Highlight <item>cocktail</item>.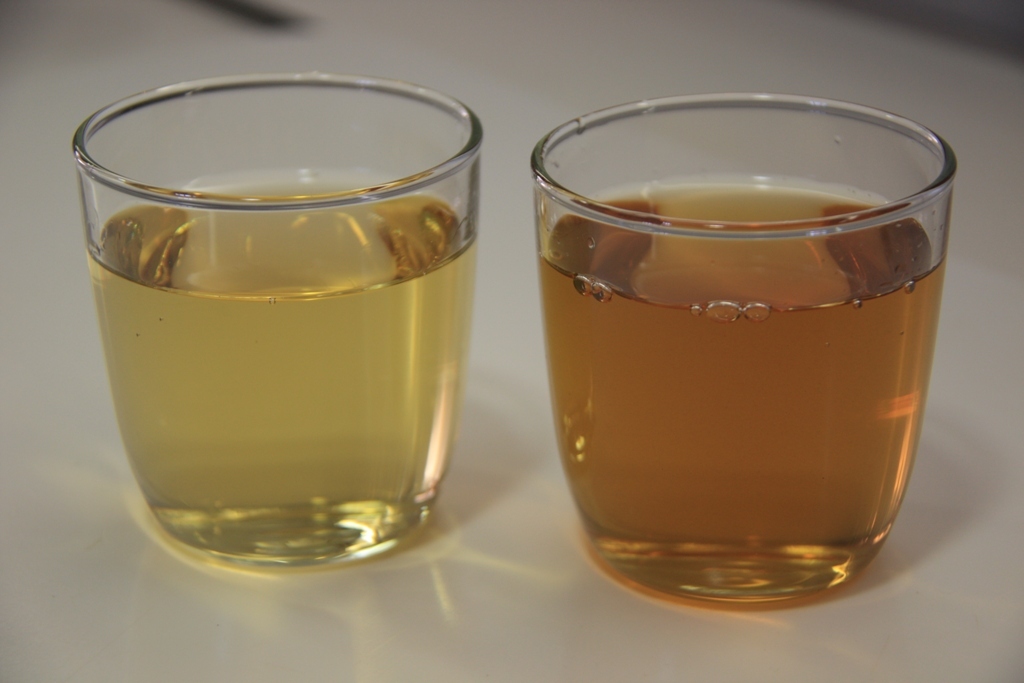
Highlighted region: pyautogui.locateOnScreen(71, 70, 478, 568).
